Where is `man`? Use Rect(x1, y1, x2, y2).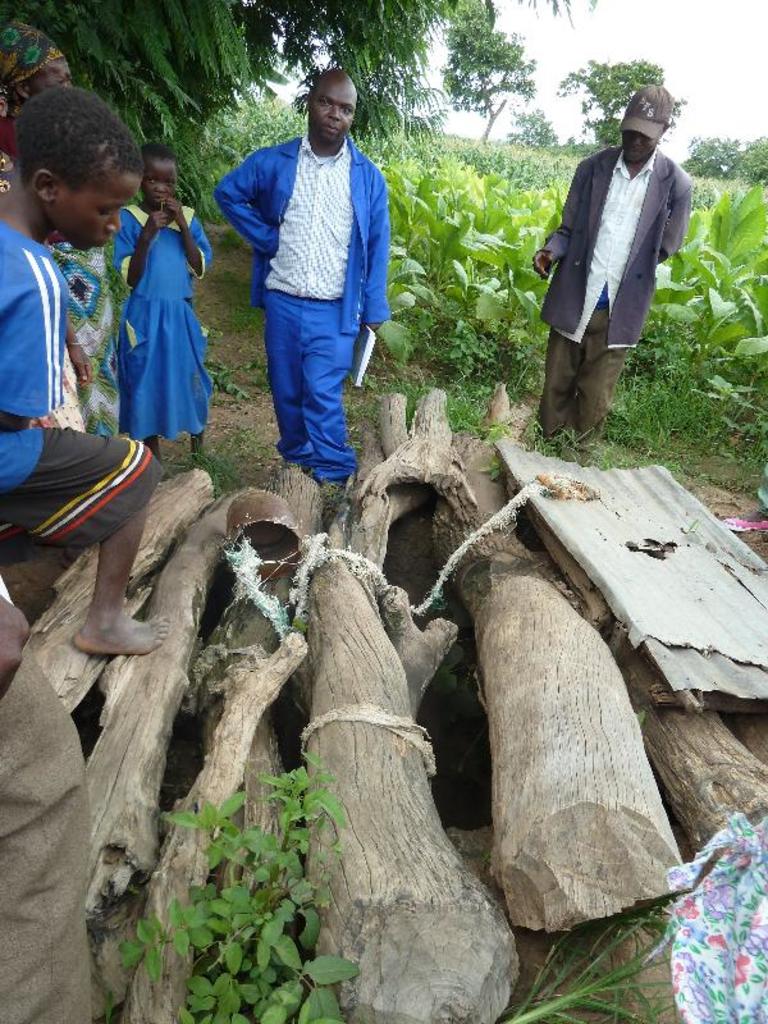
Rect(212, 59, 404, 516).
